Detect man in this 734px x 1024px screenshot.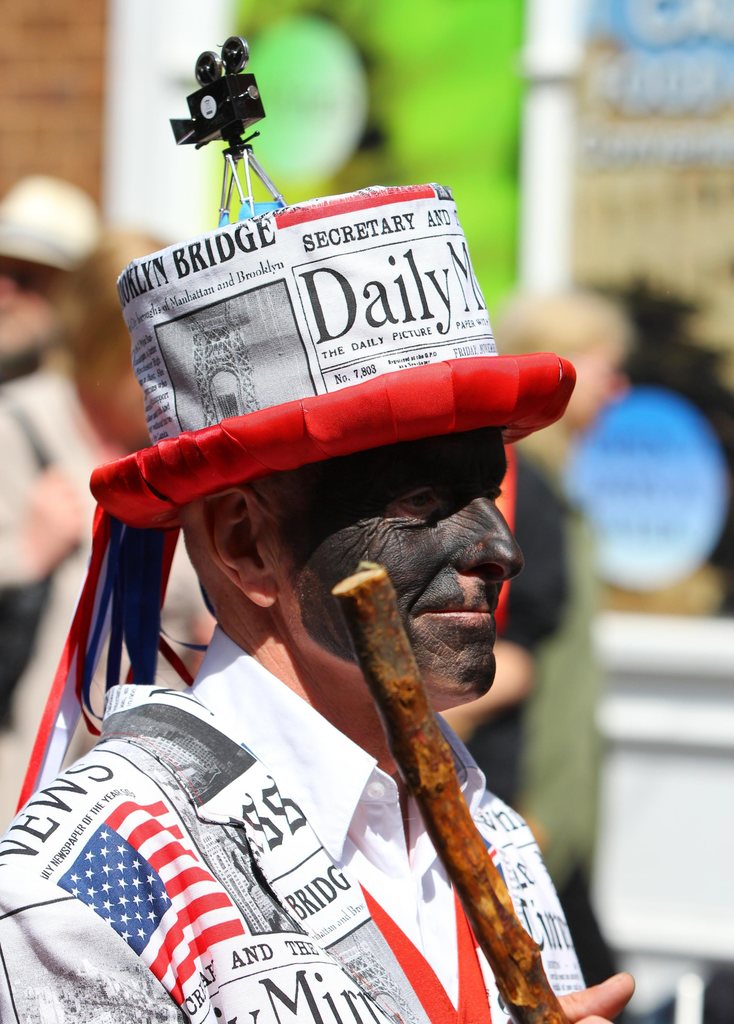
Detection: bbox=(0, 618, 610, 1023).
